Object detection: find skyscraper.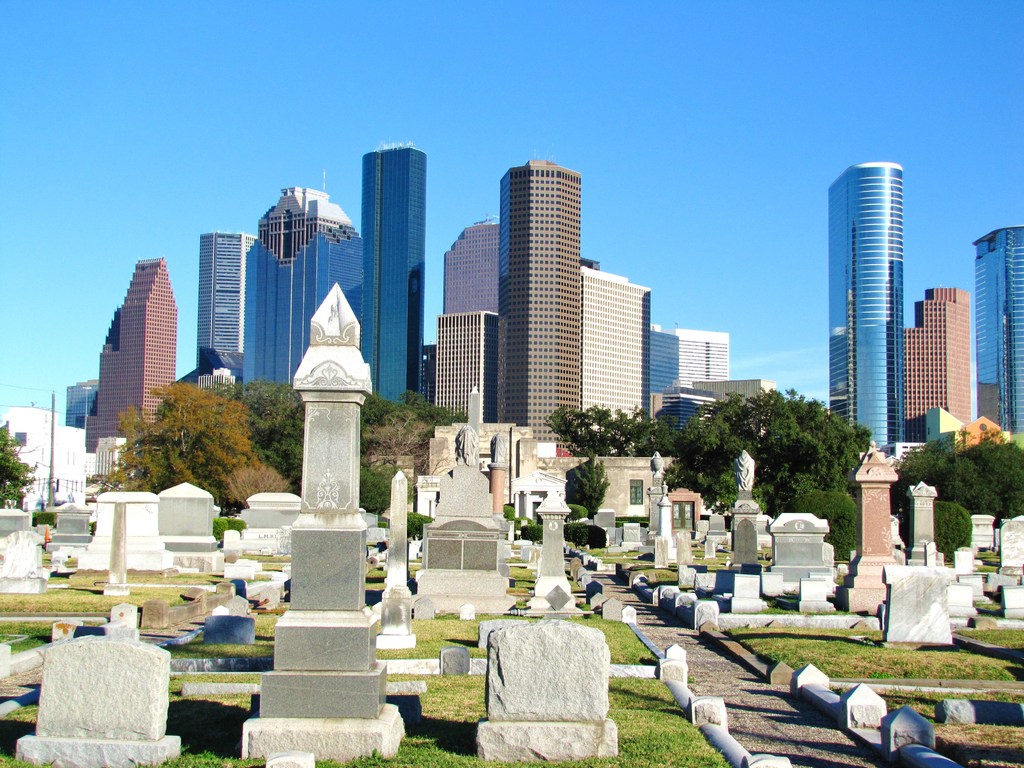
{"x1": 490, "y1": 167, "x2": 590, "y2": 444}.
